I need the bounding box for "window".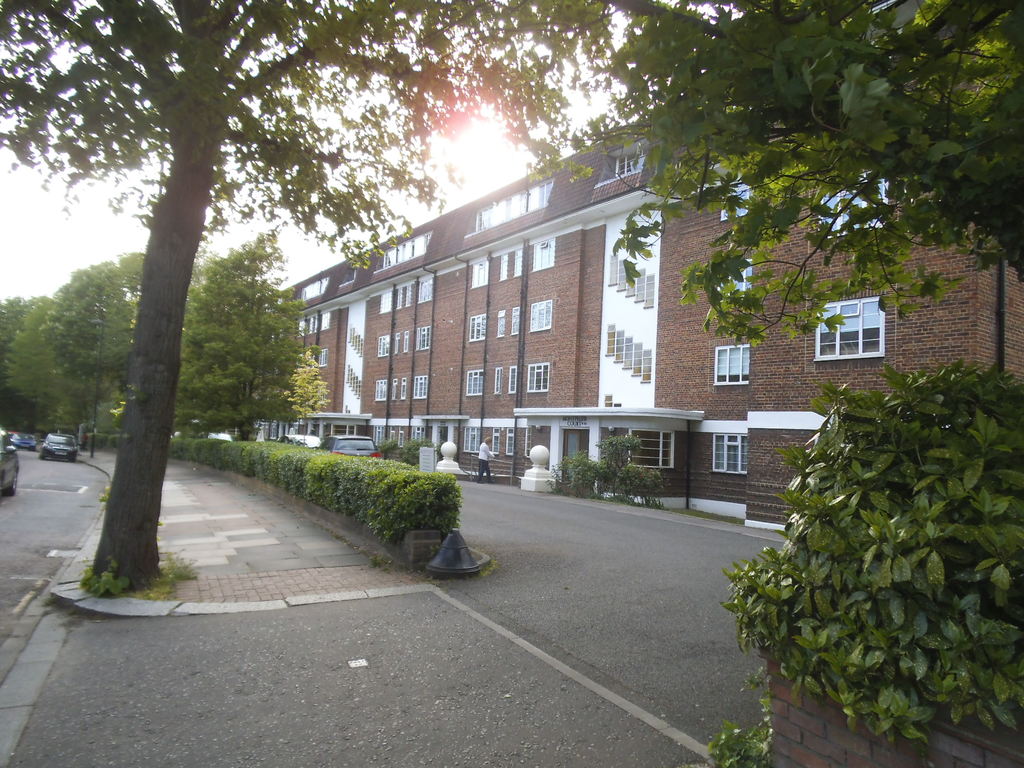
Here it is: {"x1": 484, "y1": 424, "x2": 517, "y2": 461}.
